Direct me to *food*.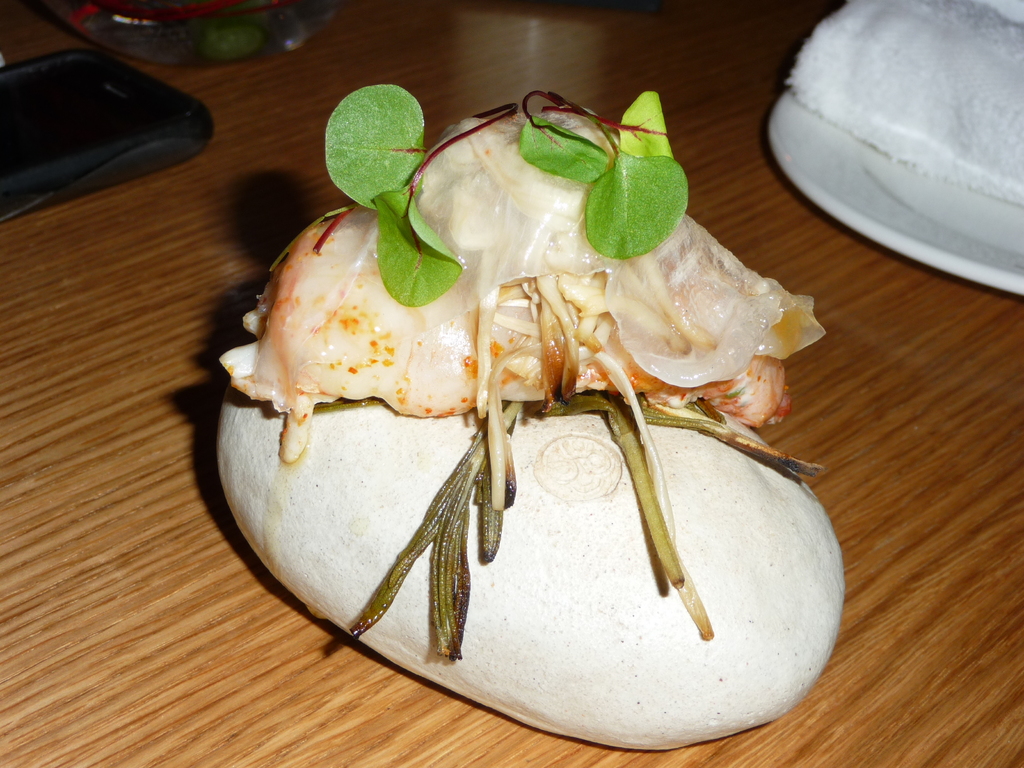
Direction: BBox(221, 94, 818, 649).
